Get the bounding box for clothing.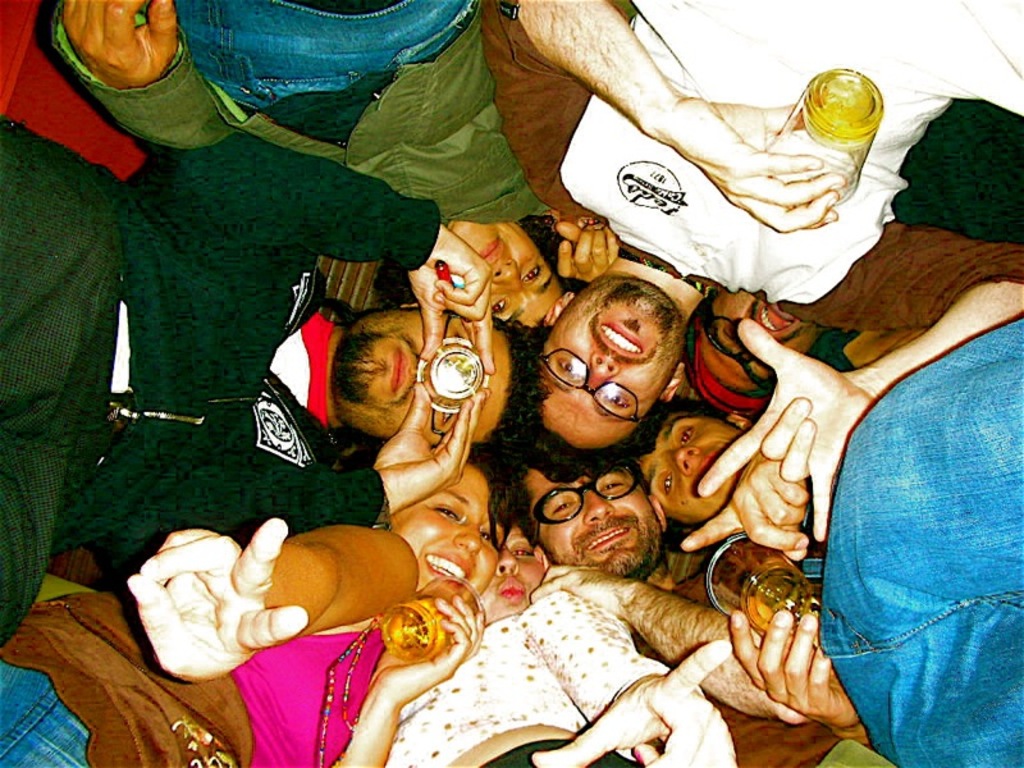
box=[372, 585, 746, 767].
